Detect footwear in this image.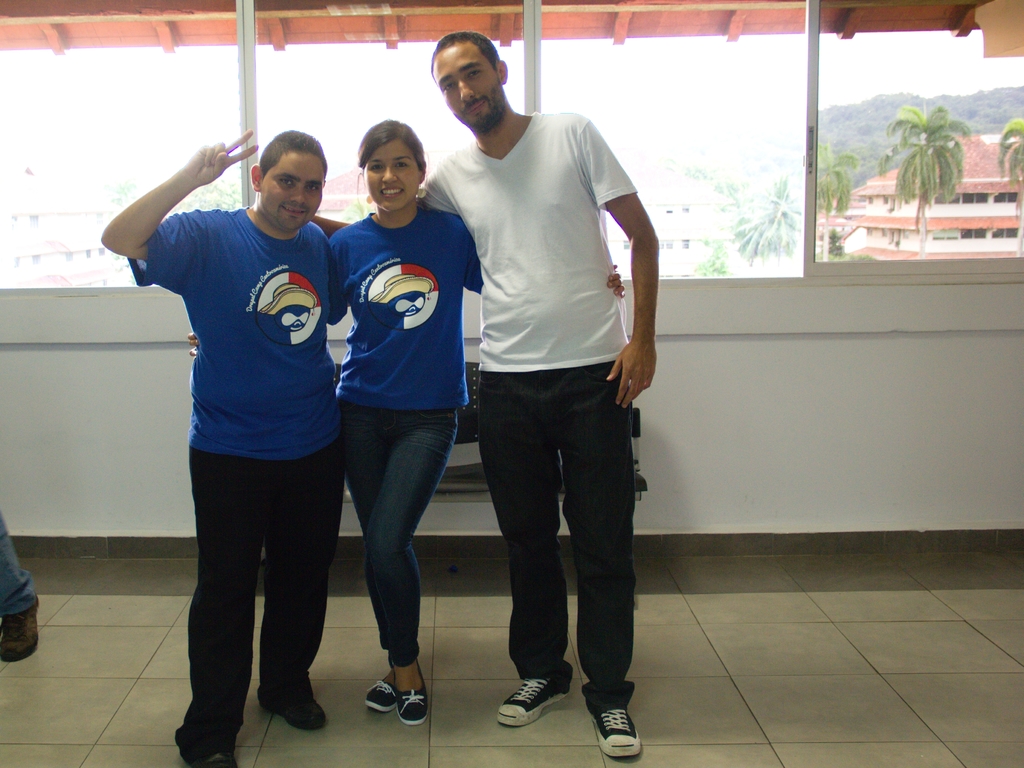
Detection: {"x1": 492, "y1": 678, "x2": 566, "y2": 726}.
